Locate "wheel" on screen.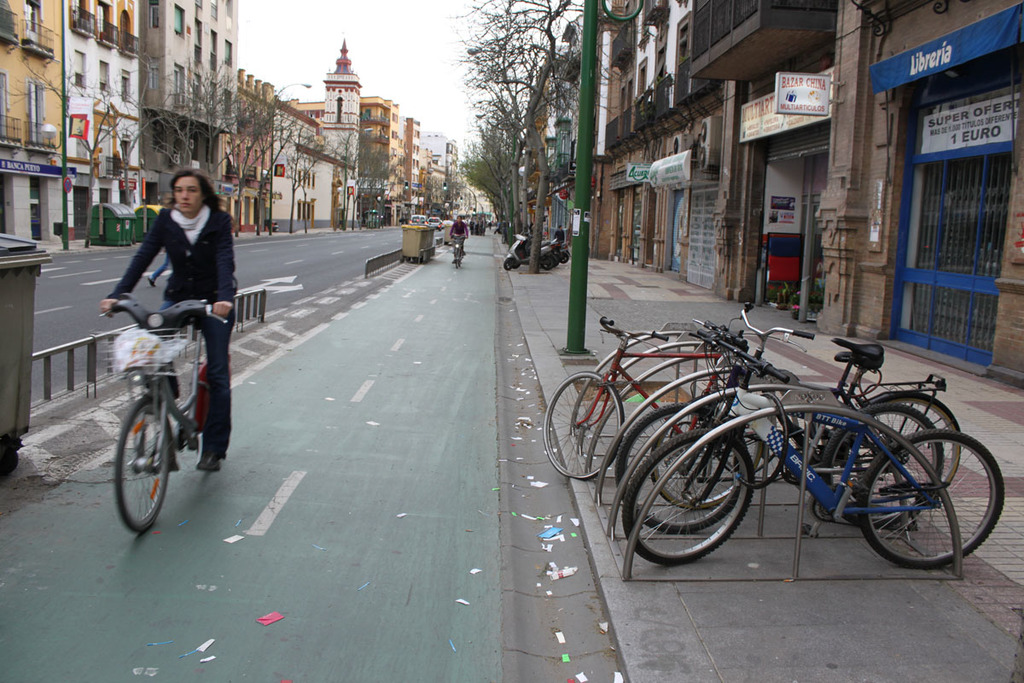
On screen at Rect(556, 251, 568, 261).
